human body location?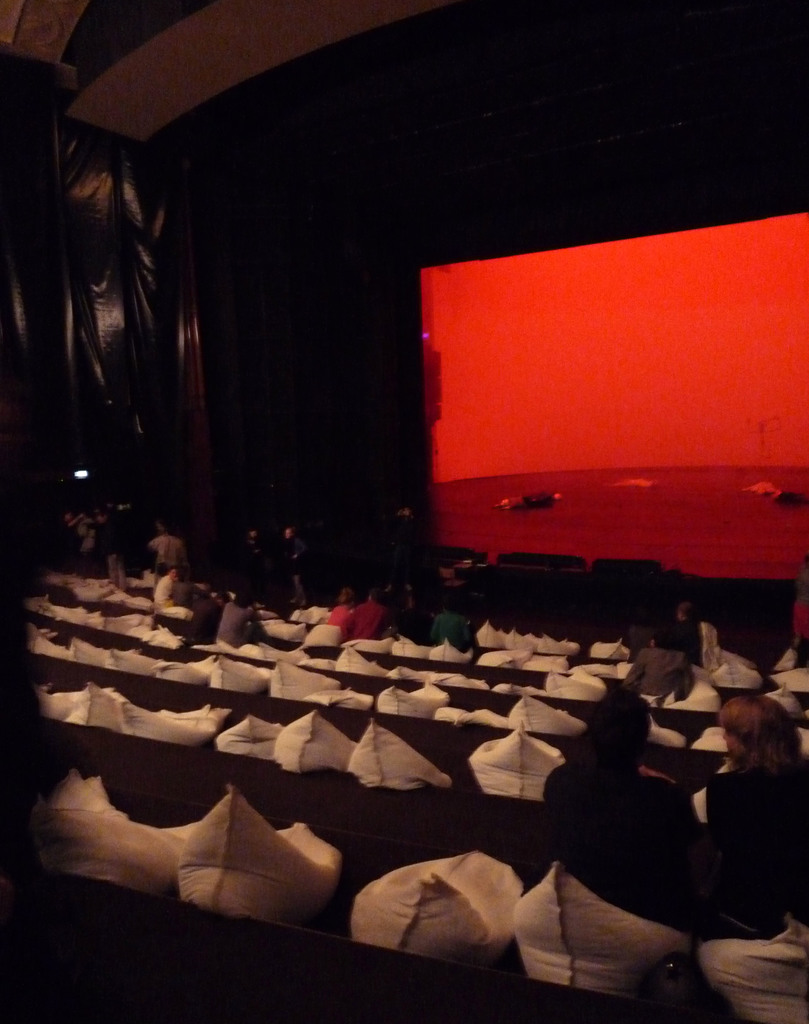
[426, 614, 462, 655]
